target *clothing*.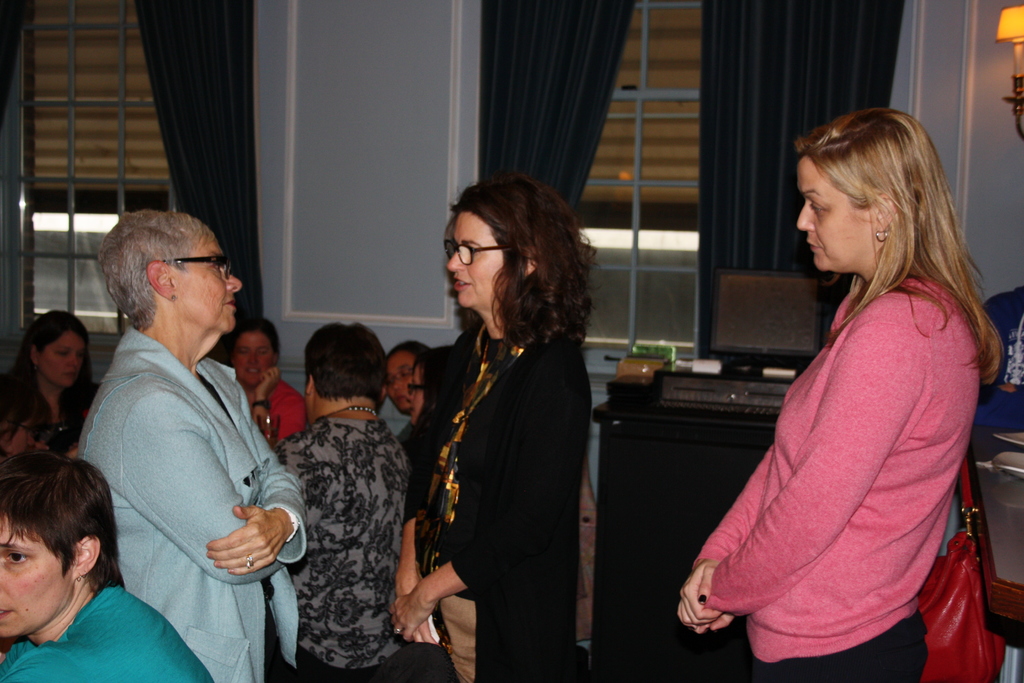
Target region: [x1=72, y1=322, x2=304, y2=682].
